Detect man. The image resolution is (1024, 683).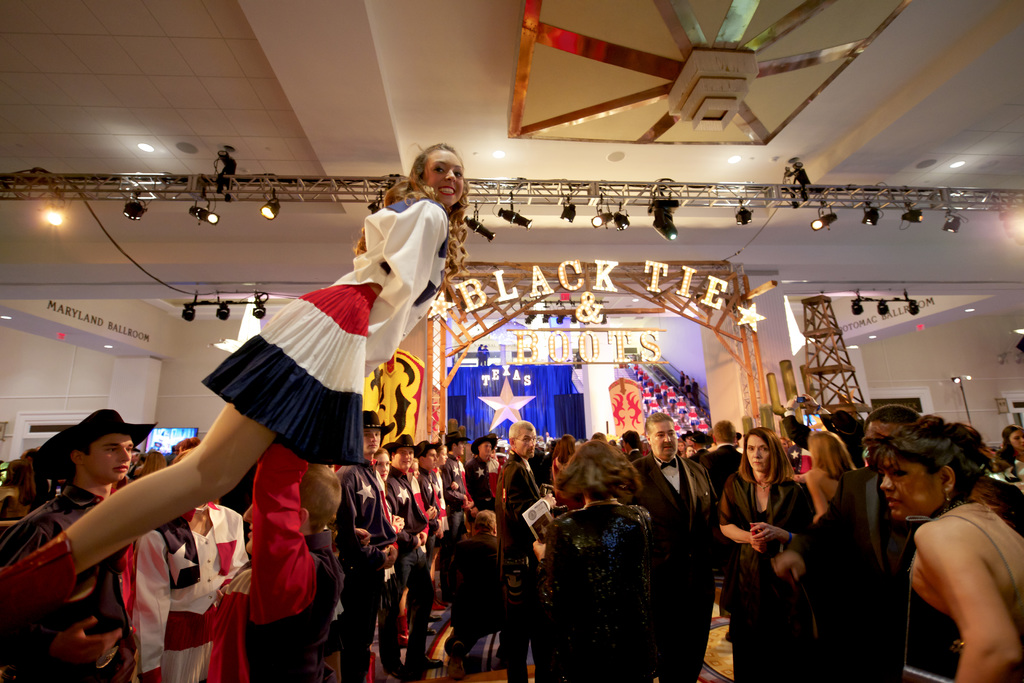
<region>621, 431, 650, 456</region>.
